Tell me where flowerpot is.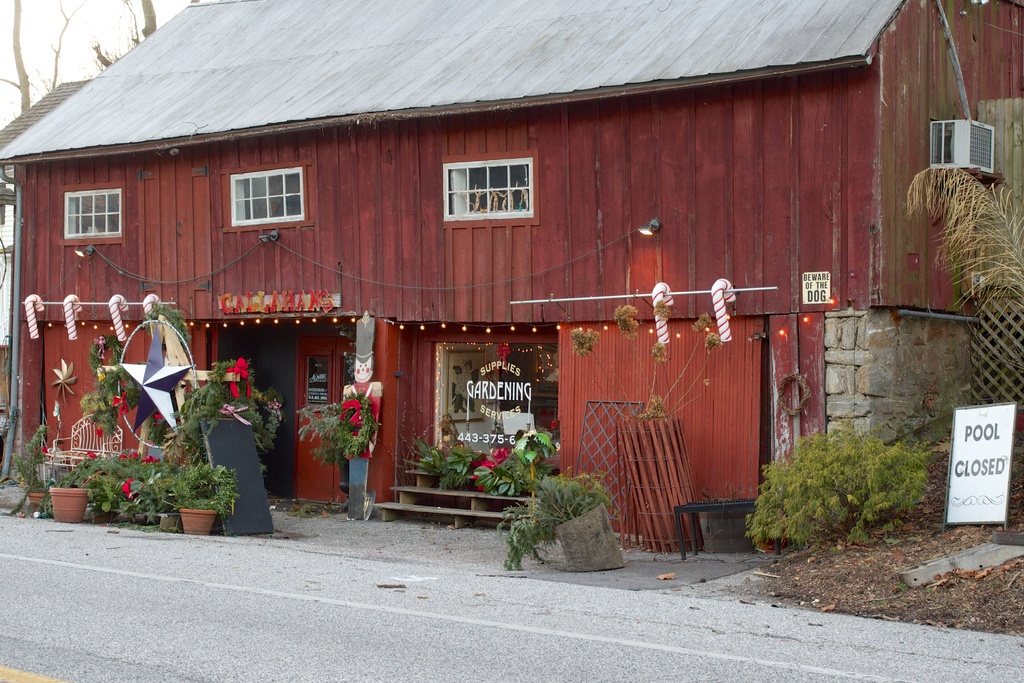
flowerpot is at bbox=(29, 491, 42, 512).
